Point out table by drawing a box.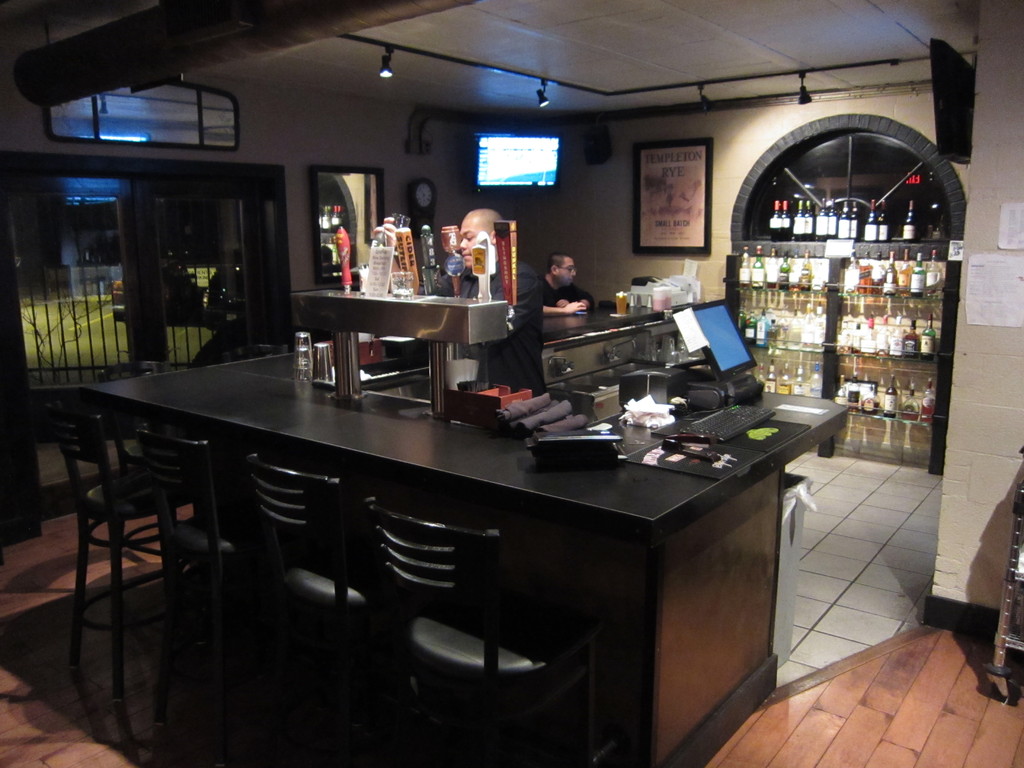
BBox(120, 330, 836, 712).
